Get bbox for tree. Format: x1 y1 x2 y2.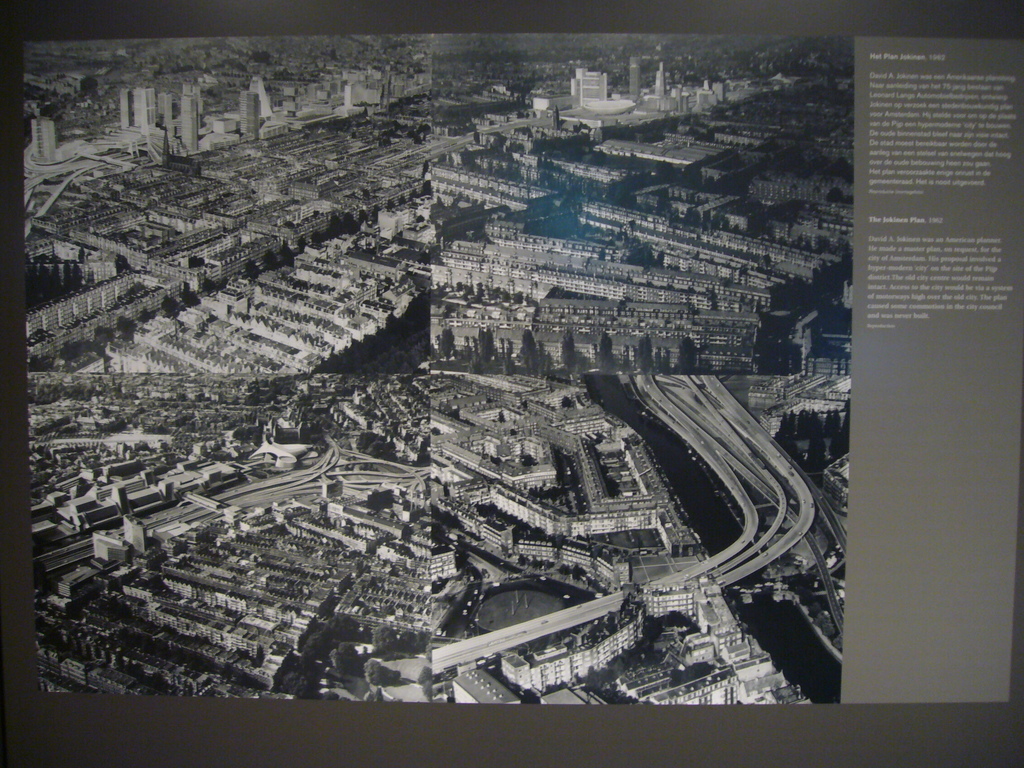
596 332 615 372.
